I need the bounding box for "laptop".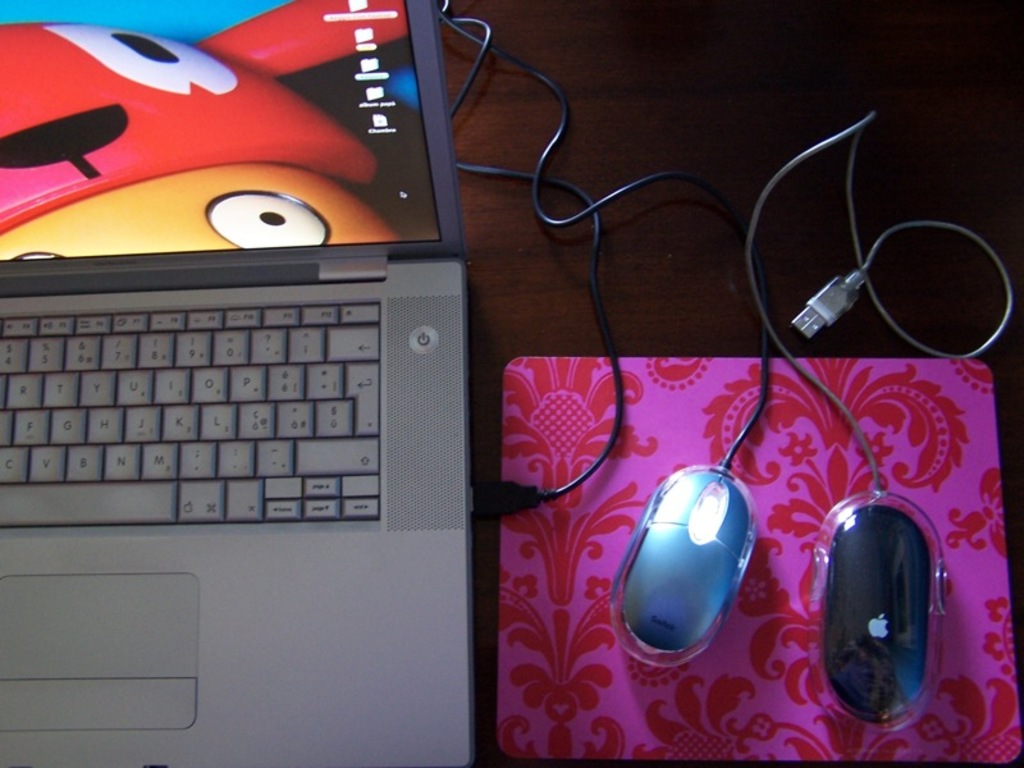
Here it is: region(0, 70, 498, 760).
